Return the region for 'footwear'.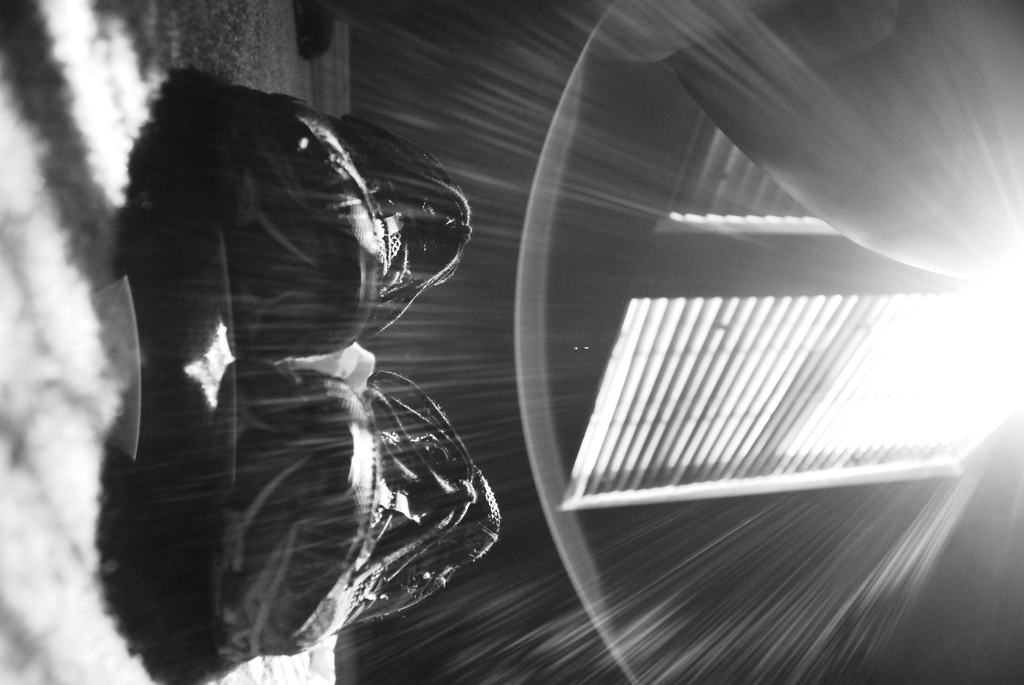
region(219, 368, 502, 677).
